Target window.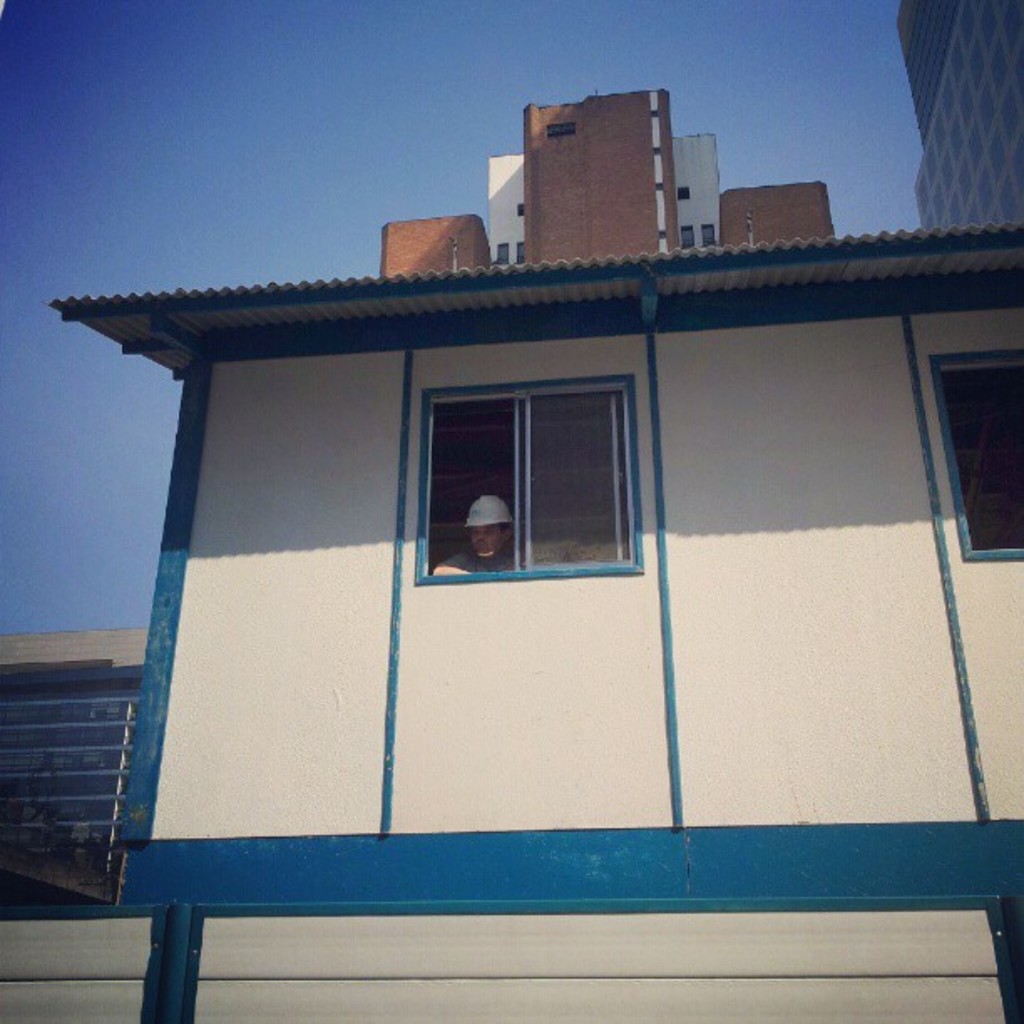
Target region: bbox=[517, 239, 522, 261].
